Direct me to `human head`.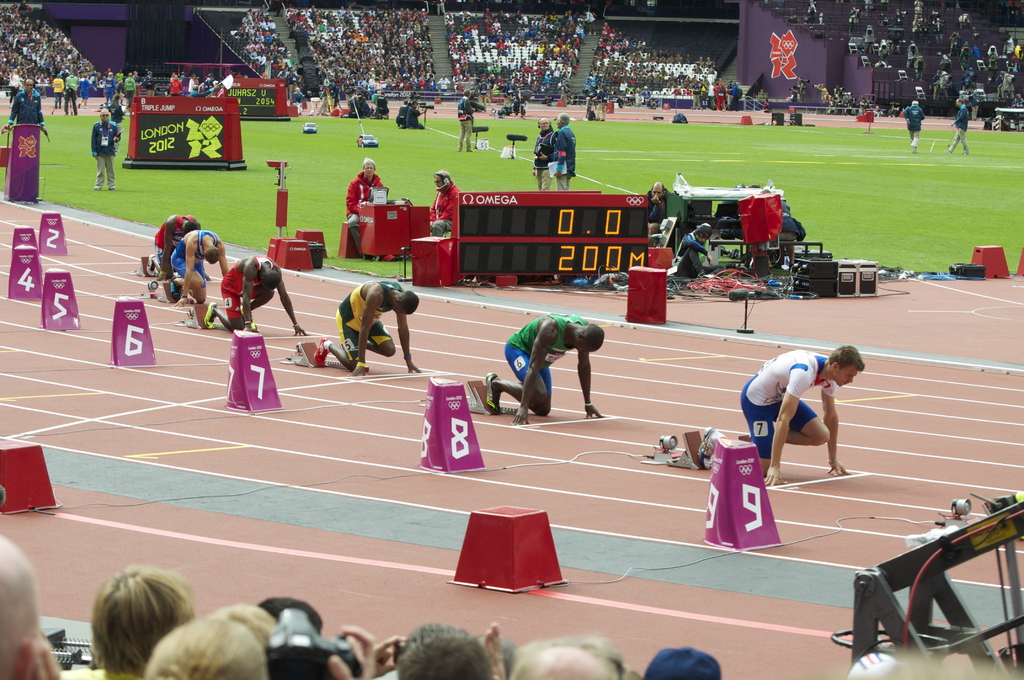
Direction: x1=394 y1=291 x2=419 y2=310.
